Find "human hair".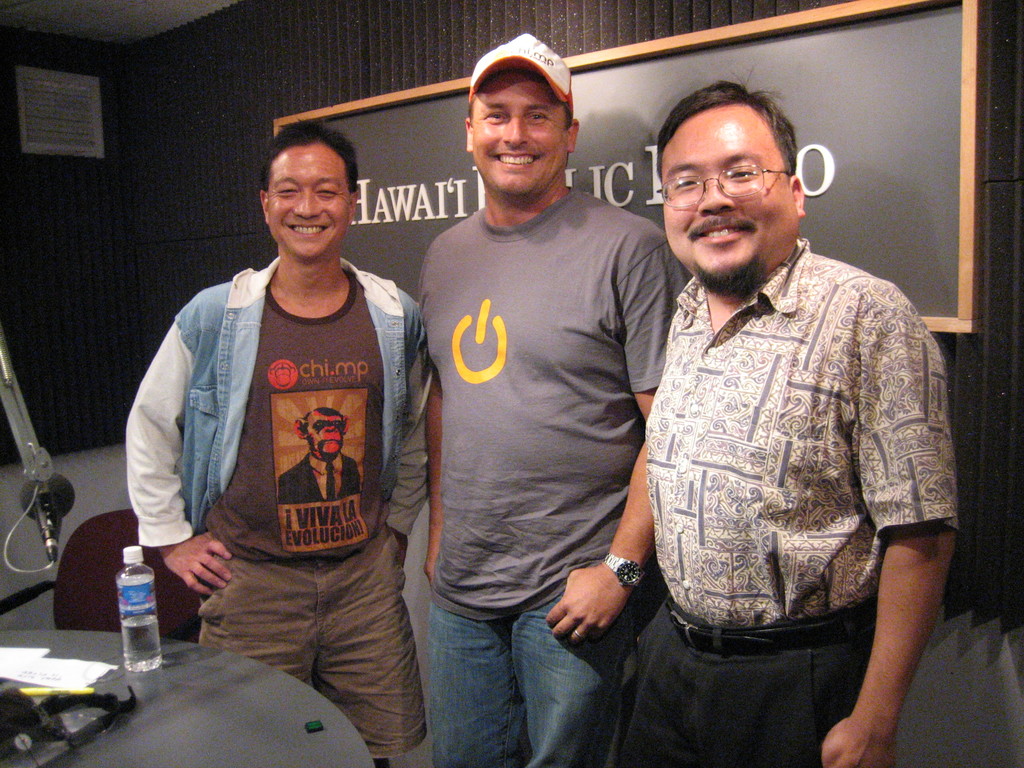
x1=259, y1=116, x2=358, y2=198.
